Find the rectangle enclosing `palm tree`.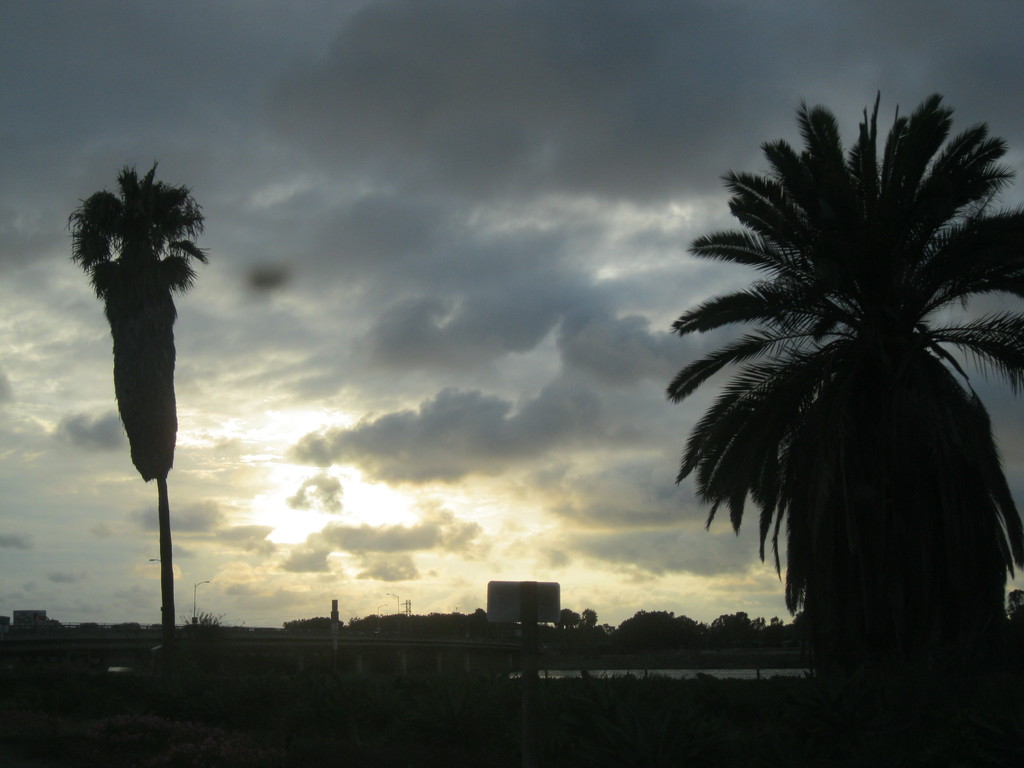
[x1=79, y1=168, x2=198, y2=612].
